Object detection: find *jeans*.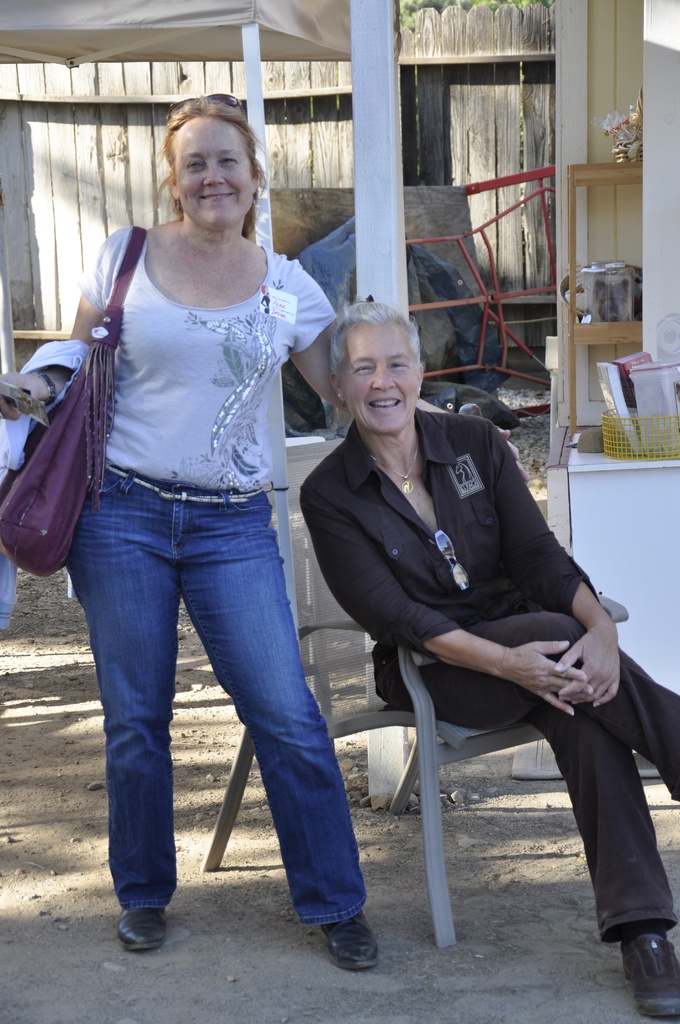
[67, 467, 364, 922].
